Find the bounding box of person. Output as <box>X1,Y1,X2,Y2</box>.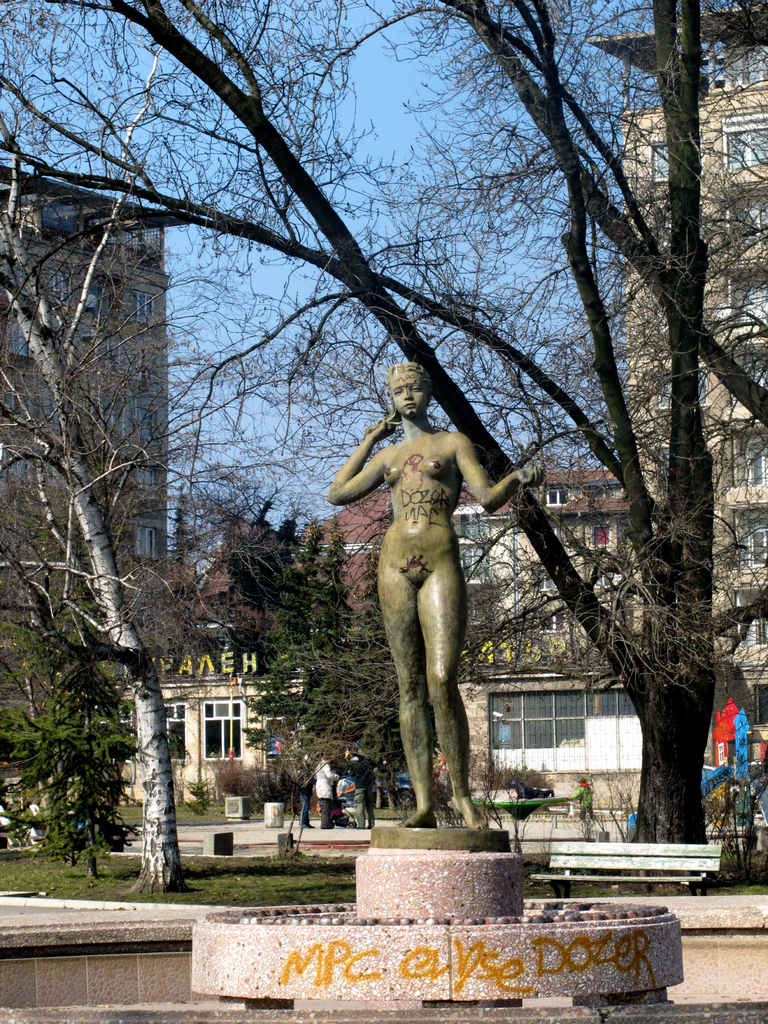
<box>309,757,348,840</box>.
